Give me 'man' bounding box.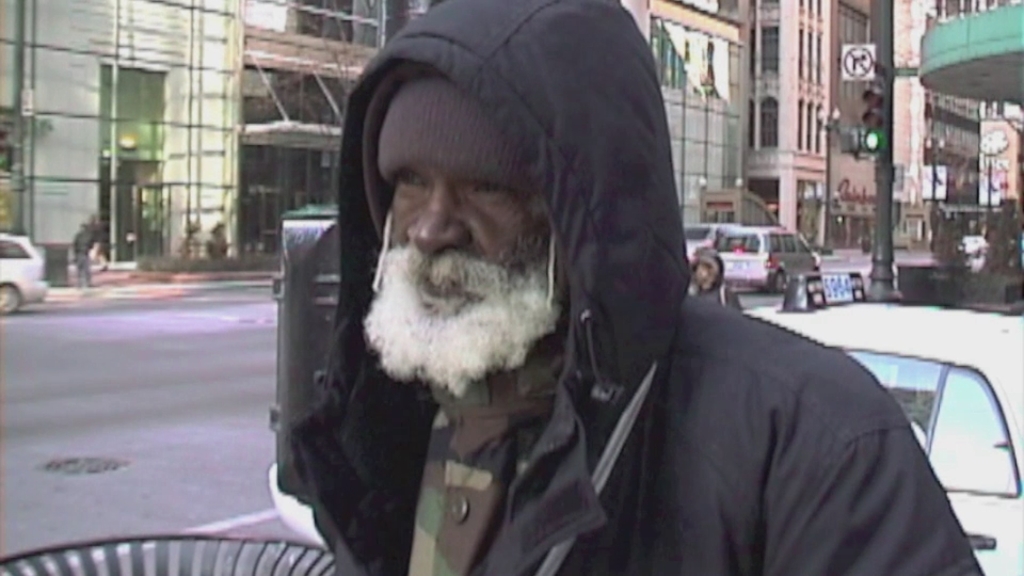
BBox(281, 0, 989, 575).
